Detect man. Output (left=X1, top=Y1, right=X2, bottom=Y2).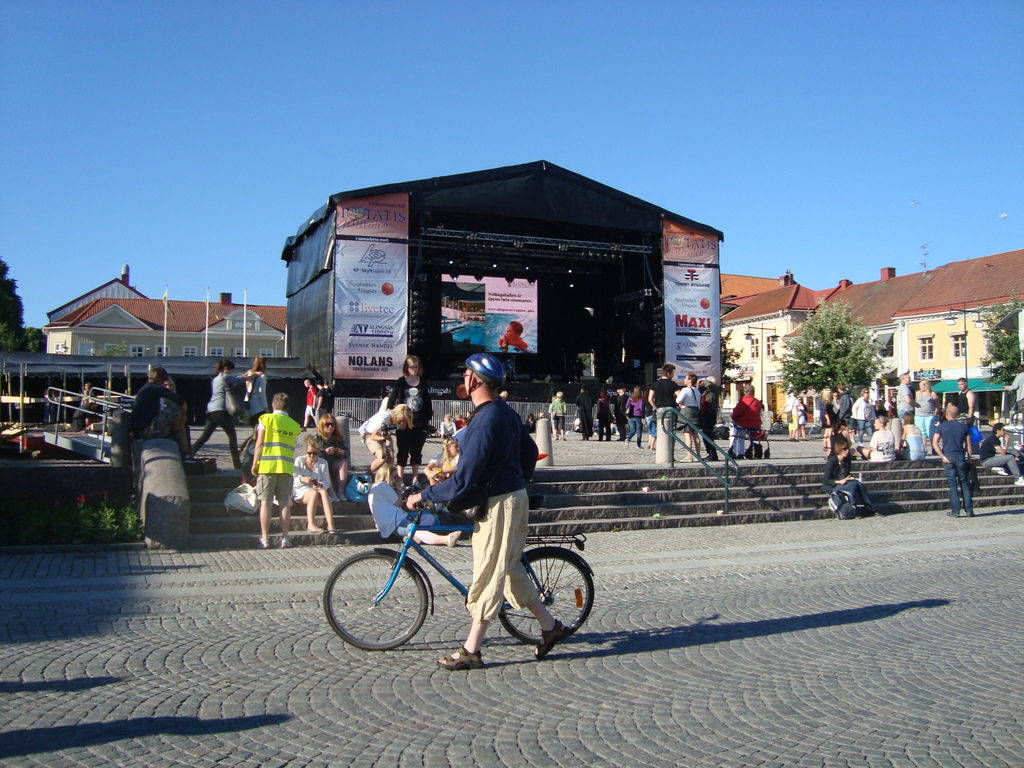
(left=895, top=369, right=922, bottom=420).
